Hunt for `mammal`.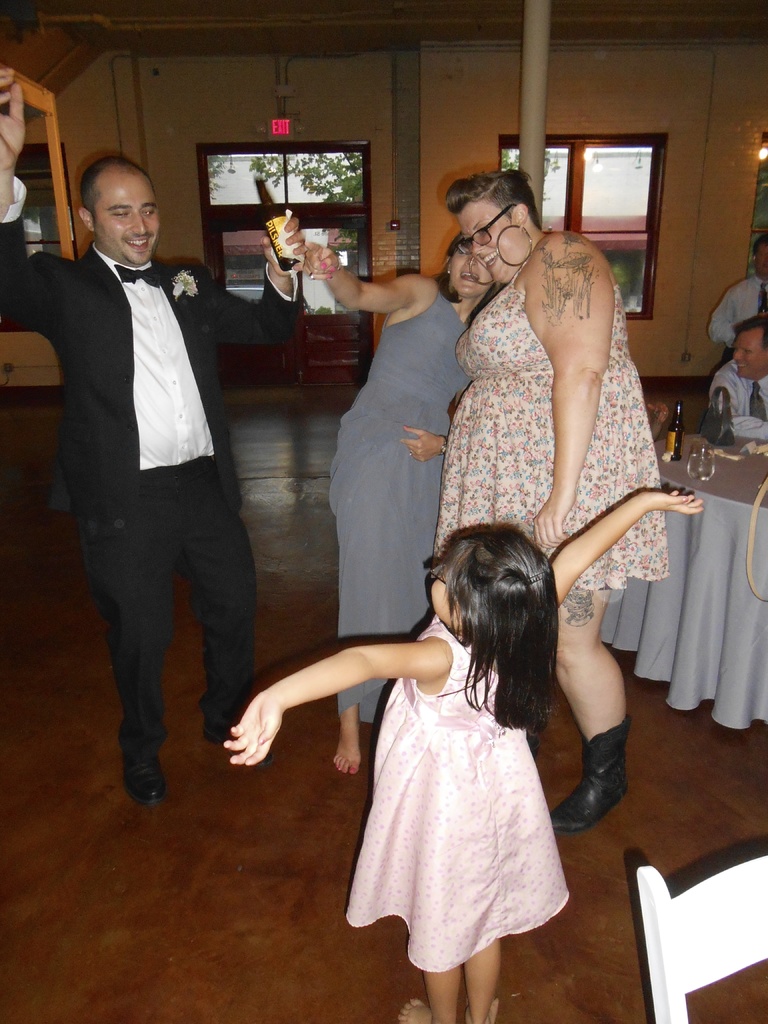
Hunted down at <bbox>227, 488, 706, 1023</bbox>.
